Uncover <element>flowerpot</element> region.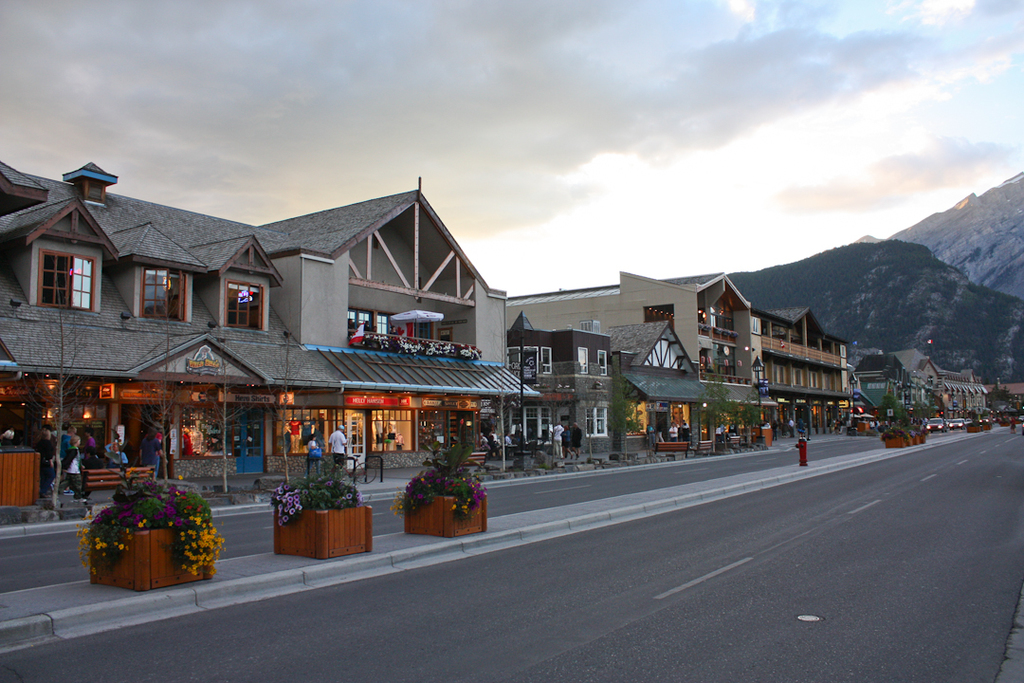
Uncovered: (left=965, top=420, right=992, bottom=433).
